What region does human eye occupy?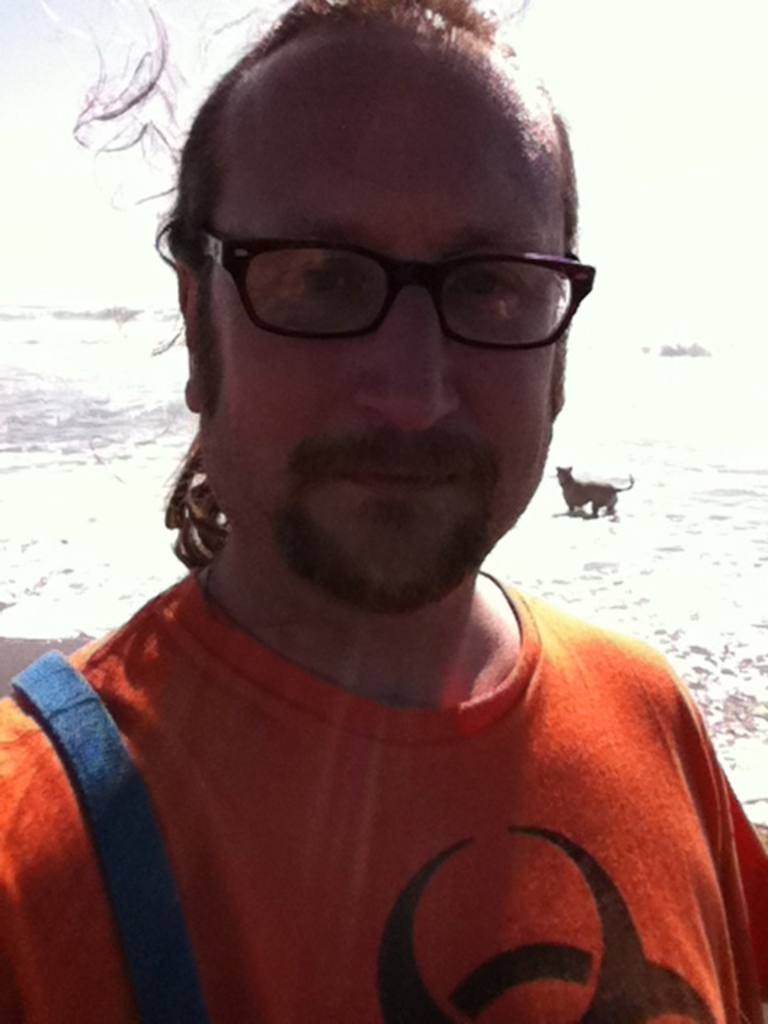
rect(264, 250, 374, 312).
